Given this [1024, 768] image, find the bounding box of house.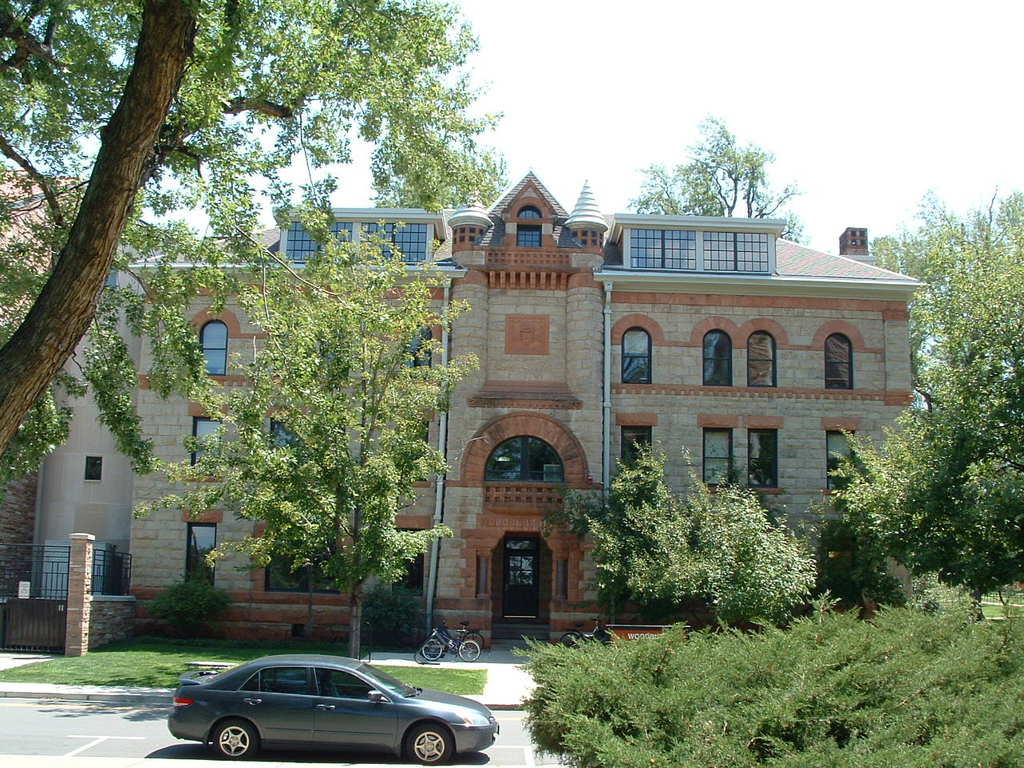
<box>133,120,937,646</box>.
